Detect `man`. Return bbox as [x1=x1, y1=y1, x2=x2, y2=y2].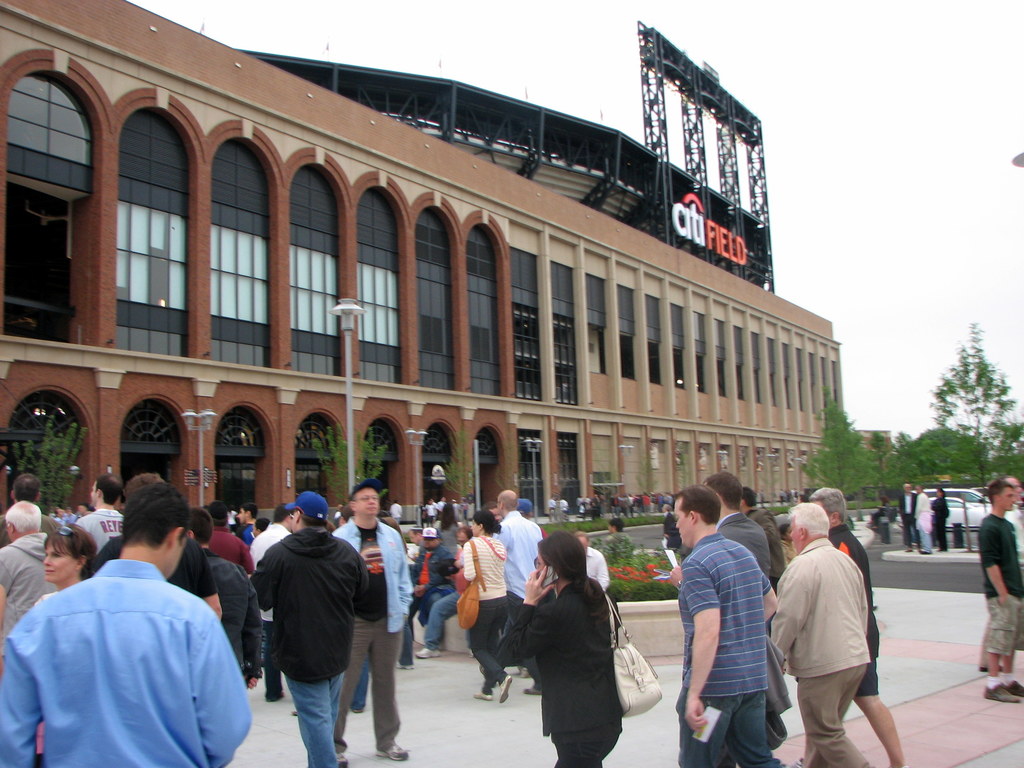
[x1=207, y1=502, x2=253, y2=574].
